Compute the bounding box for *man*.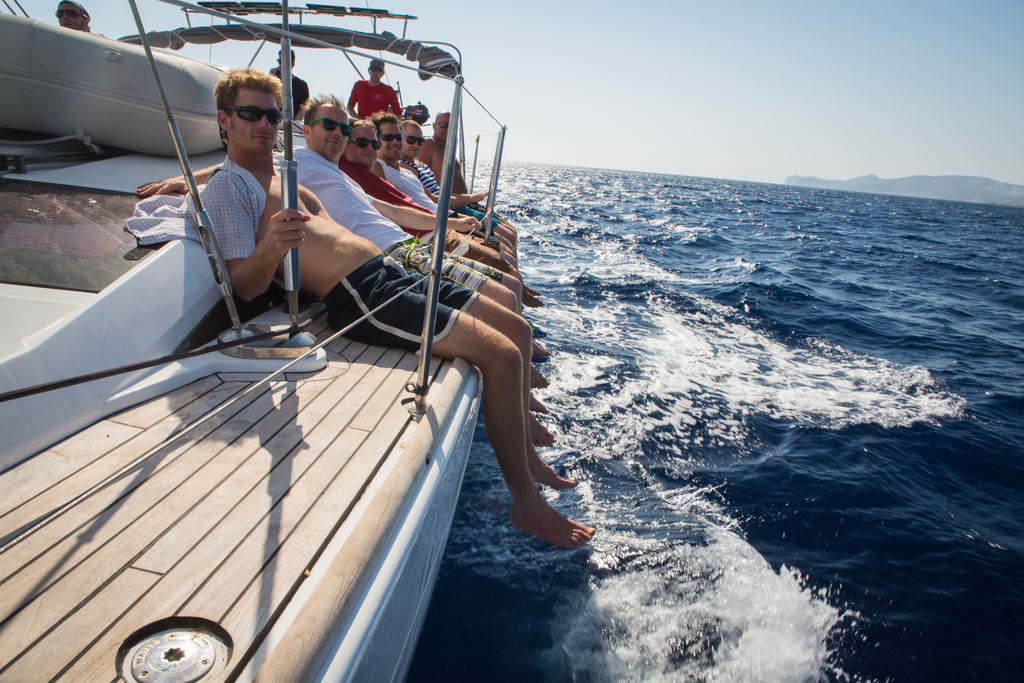
(337, 118, 551, 363).
